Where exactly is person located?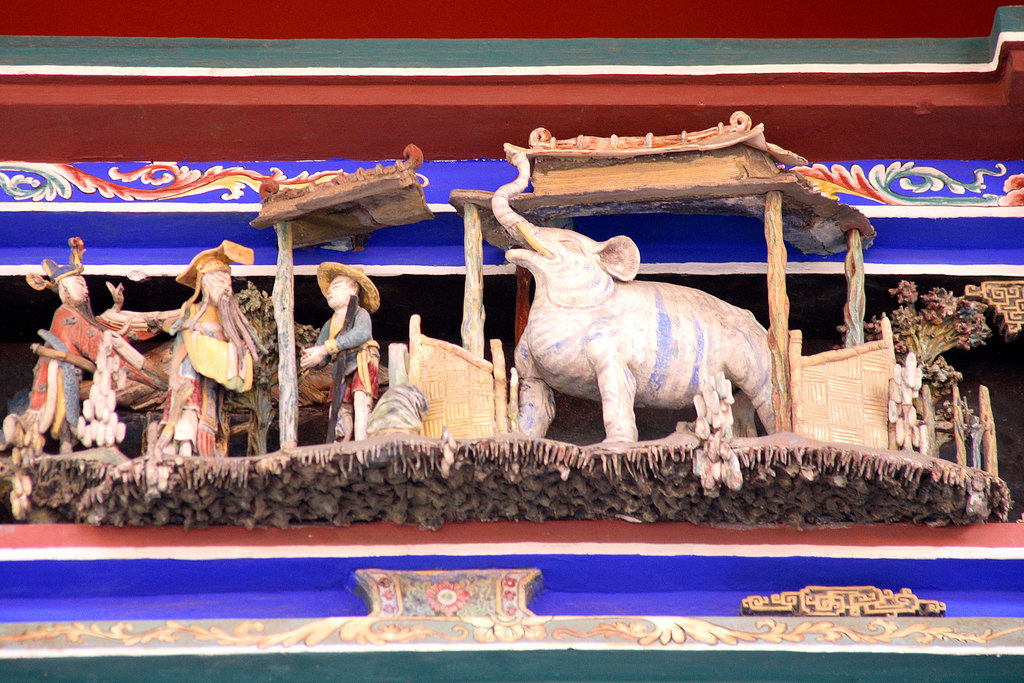
Its bounding box is <box>304,251,382,427</box>.
